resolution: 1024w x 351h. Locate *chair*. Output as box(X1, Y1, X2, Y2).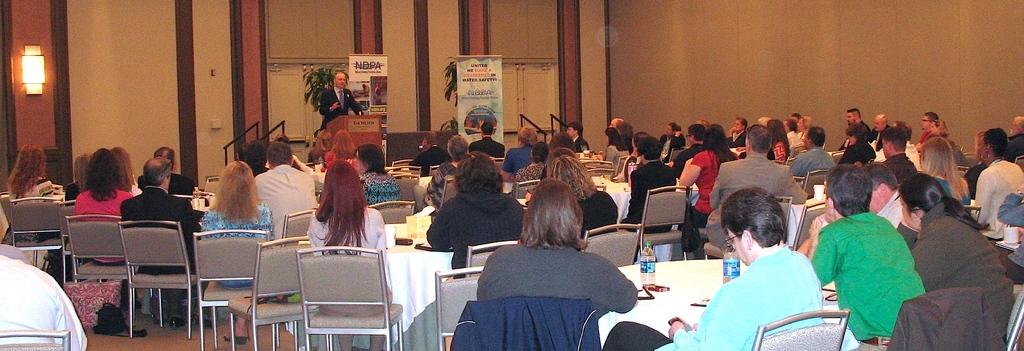
box(229, 233, 319, 350).
